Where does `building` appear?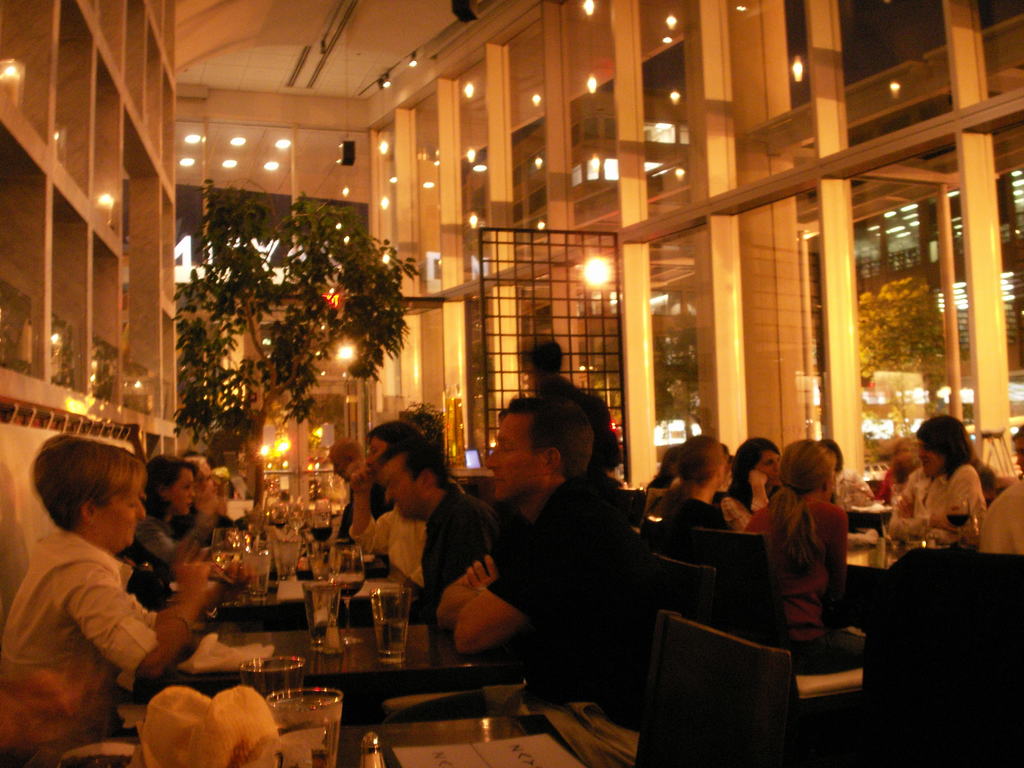
Appears at BBox(0, 0, 1023, 767).
